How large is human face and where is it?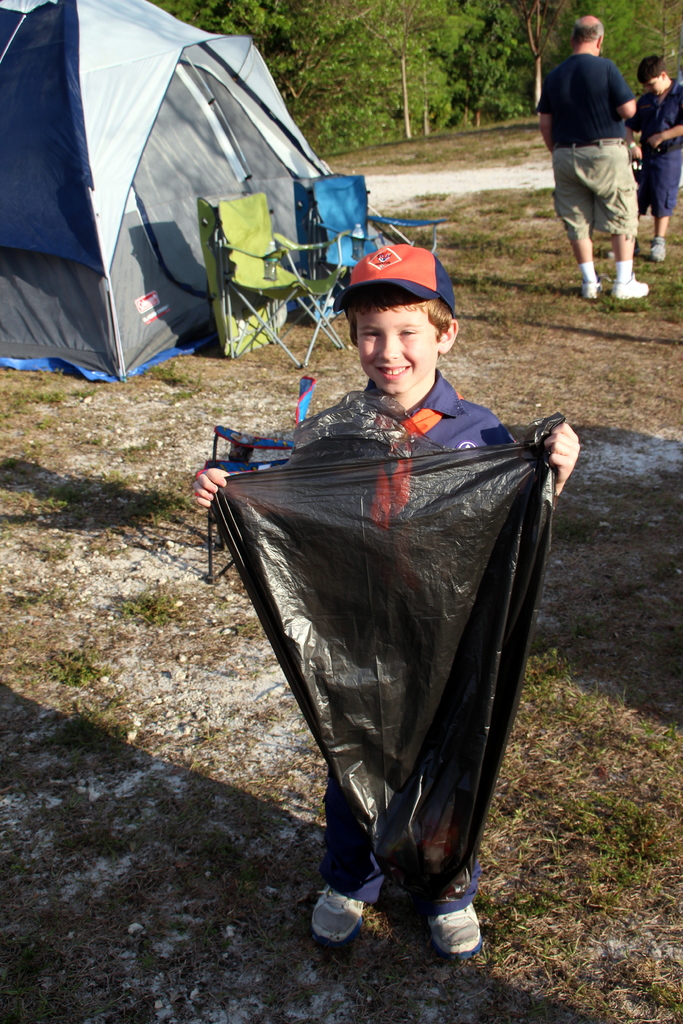
Bounding box: pyautogui.locateOnScreen(358, 298, 436, 396).
